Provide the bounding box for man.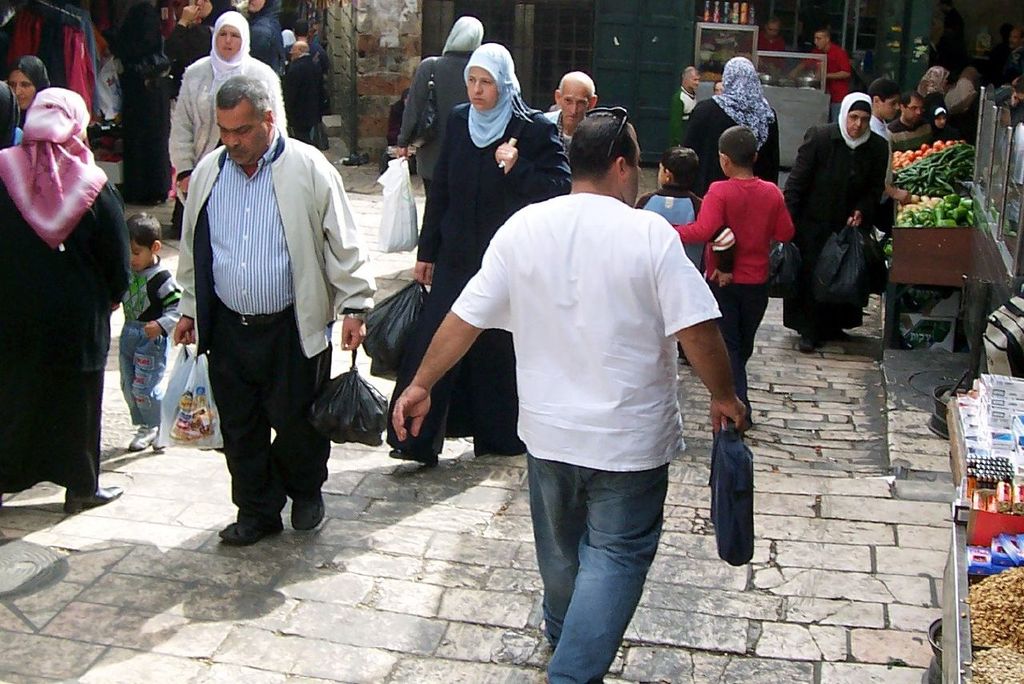
<box>889,90,936,154</box>.
